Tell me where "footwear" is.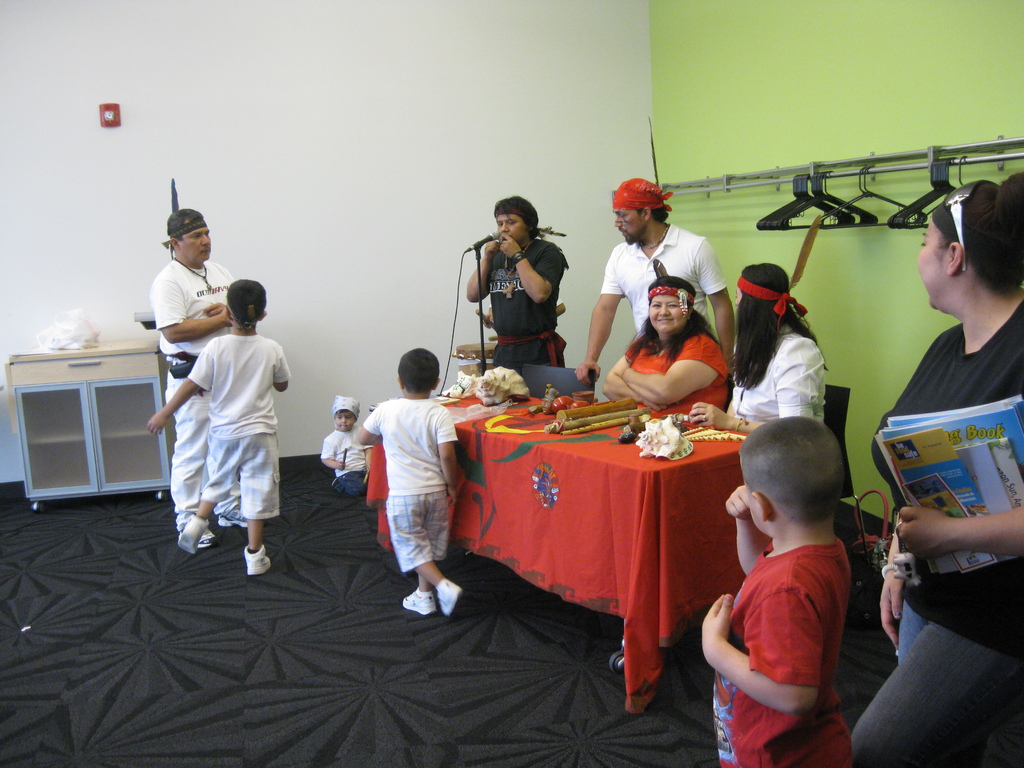
"footwear" is at 401 586 438 615.
